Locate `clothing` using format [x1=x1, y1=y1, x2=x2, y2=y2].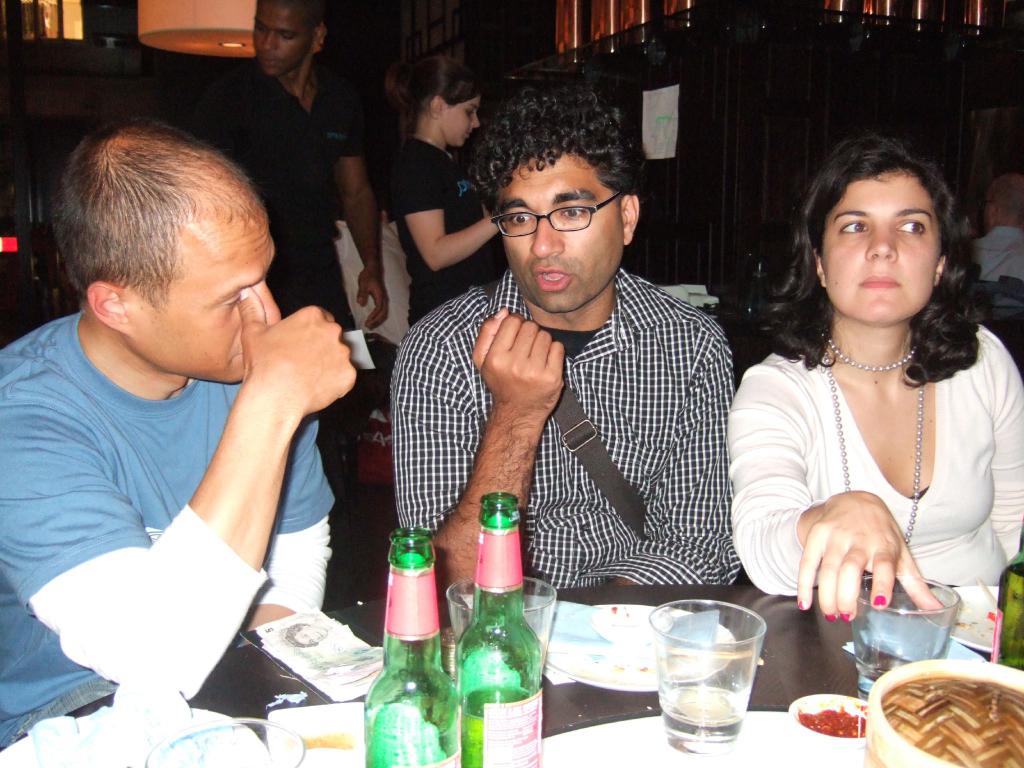
[x1=723, y1=282, x2=1009, y2=643].
